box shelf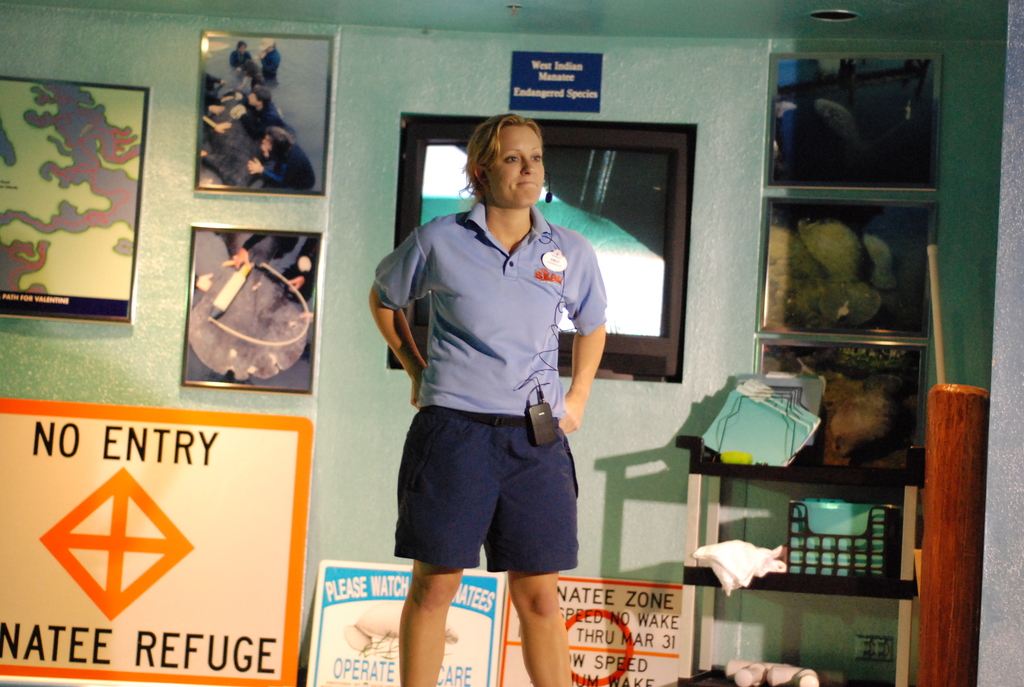
{"x1": 753, "y1": 47, "x2": 943, "y2": 512}
